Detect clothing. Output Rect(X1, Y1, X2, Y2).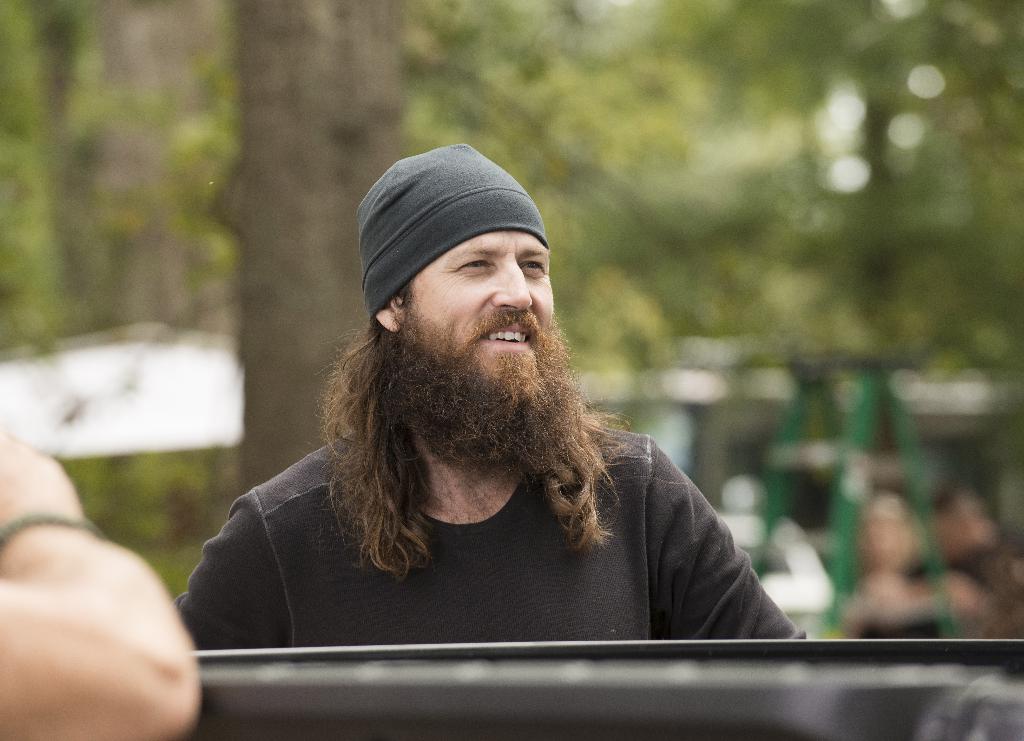
Rect(209, 311, 790, 655).
